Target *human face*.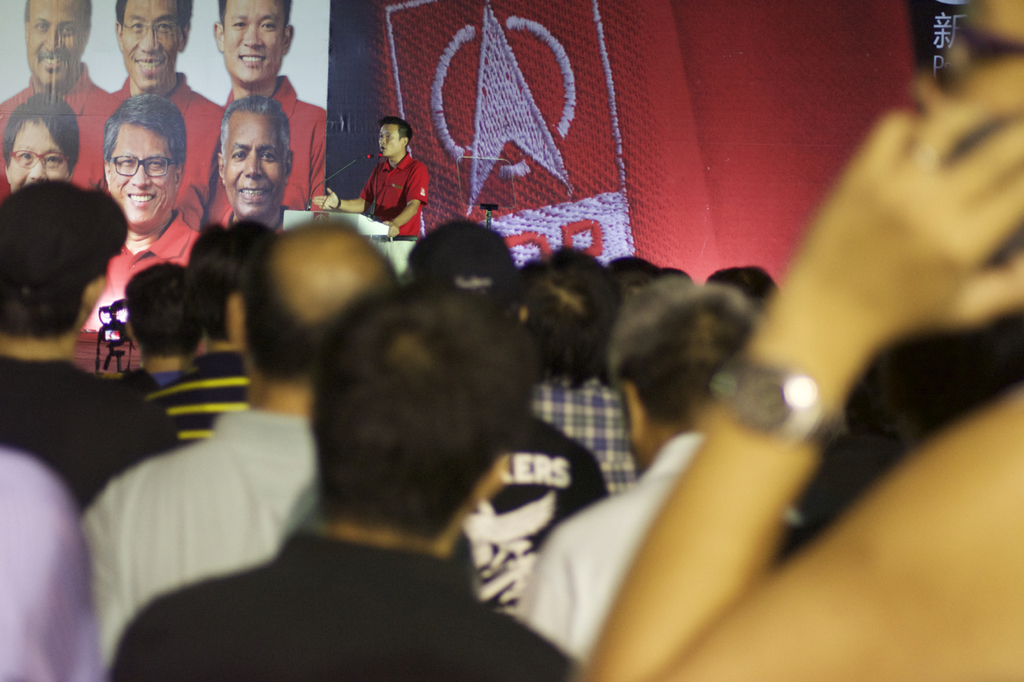
Target region: select_region(222, 2, 287, 82).
